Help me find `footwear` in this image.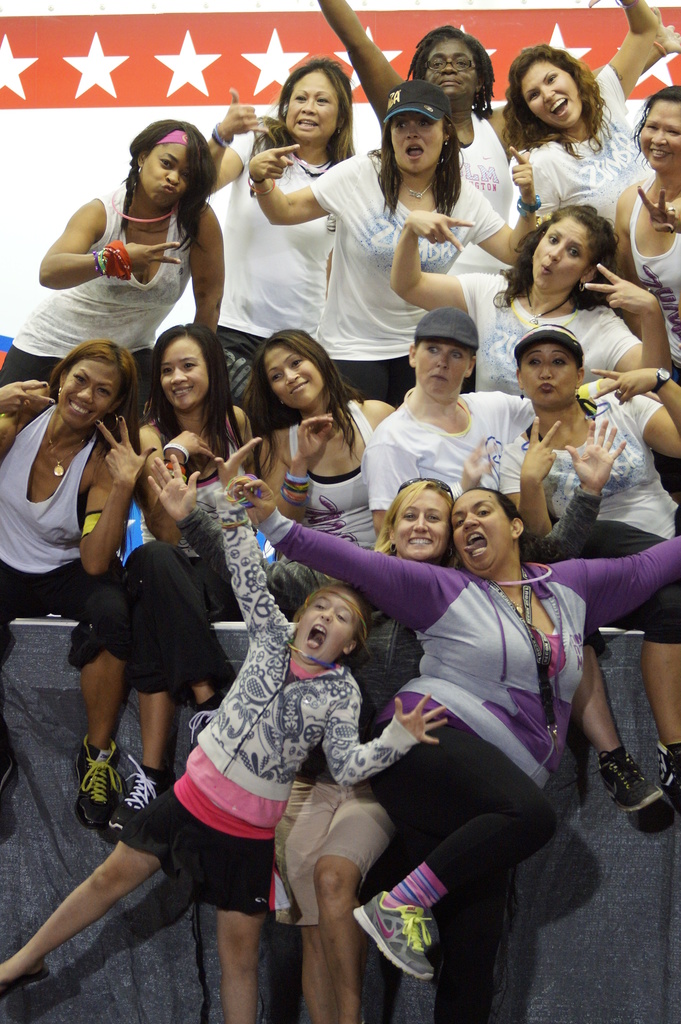
Found it: [left=599, top=749, right=664, bottom=817].
